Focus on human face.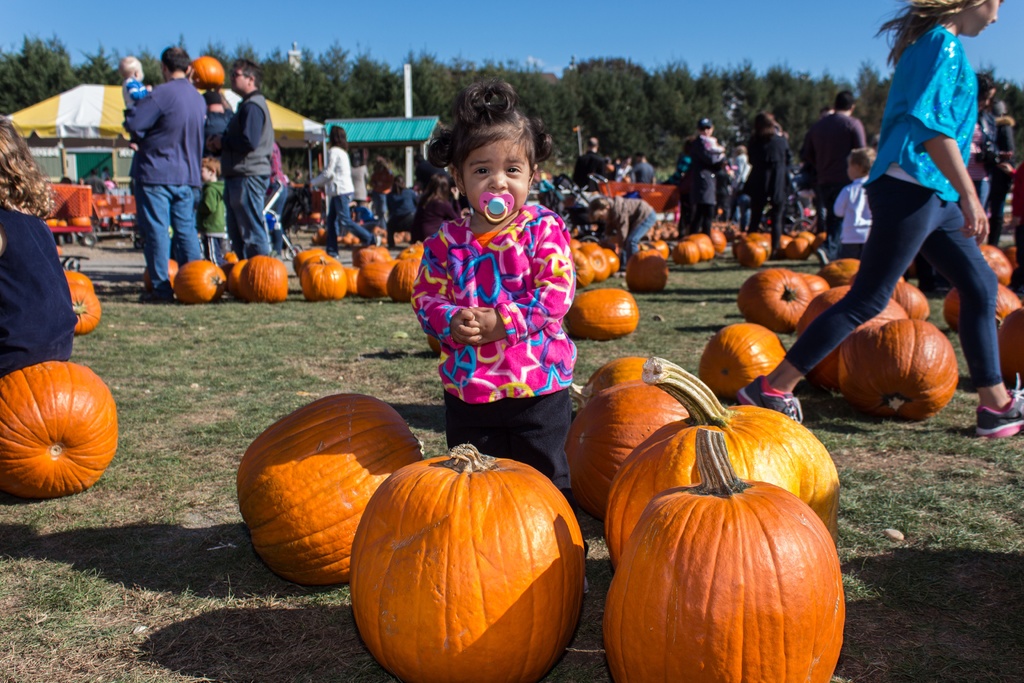
Focused at <bbox>697, 127, 715, 137</bbox>.
